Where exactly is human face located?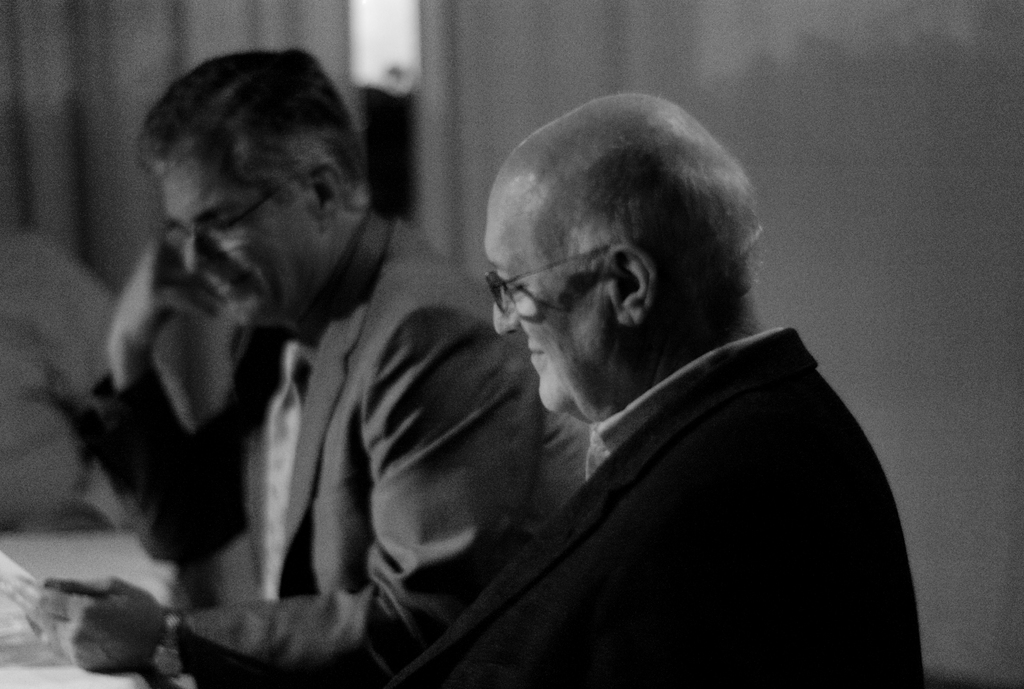
Its bounding box is <box>493,193,611,419</box>.
